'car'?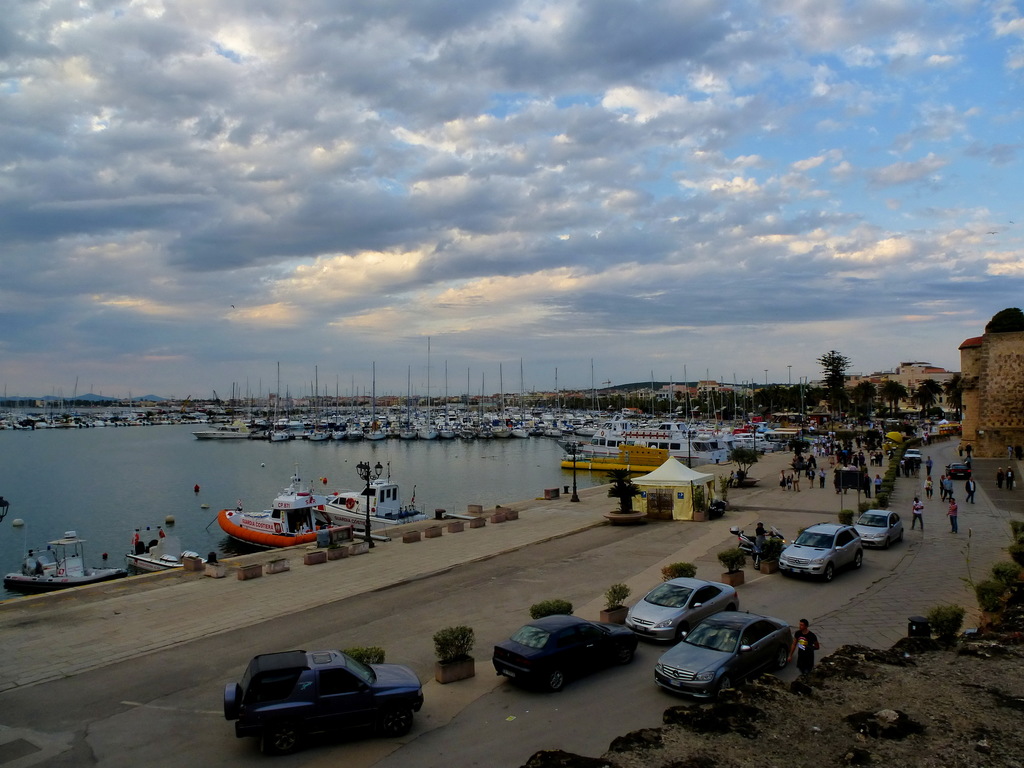
bbox(776, 523, 865, 582)
